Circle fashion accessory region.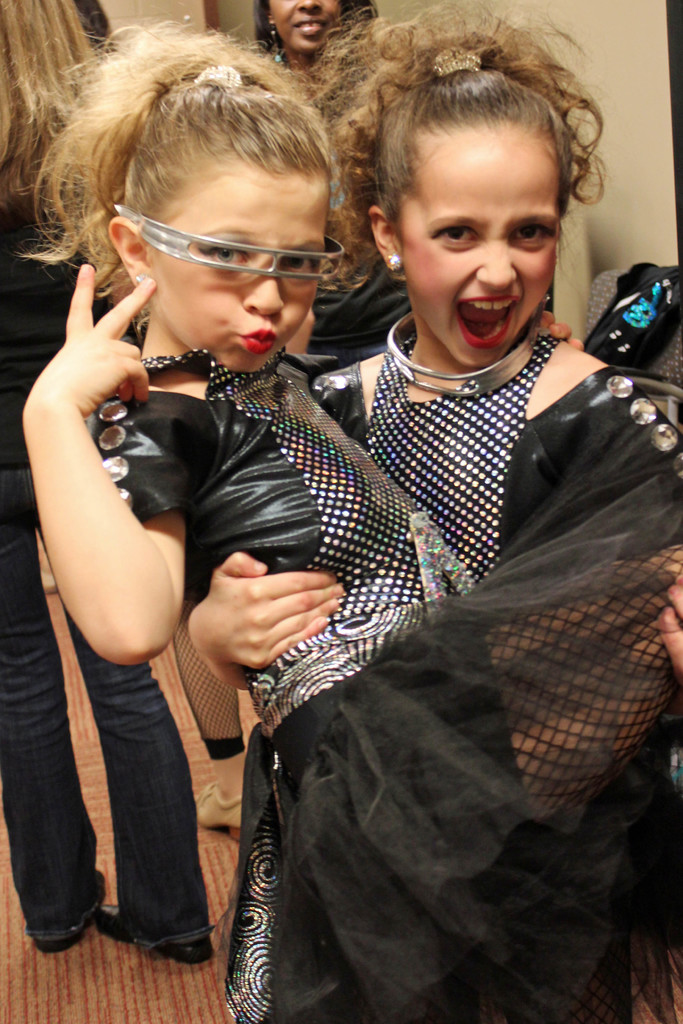
Region: 110:202:347:282.
